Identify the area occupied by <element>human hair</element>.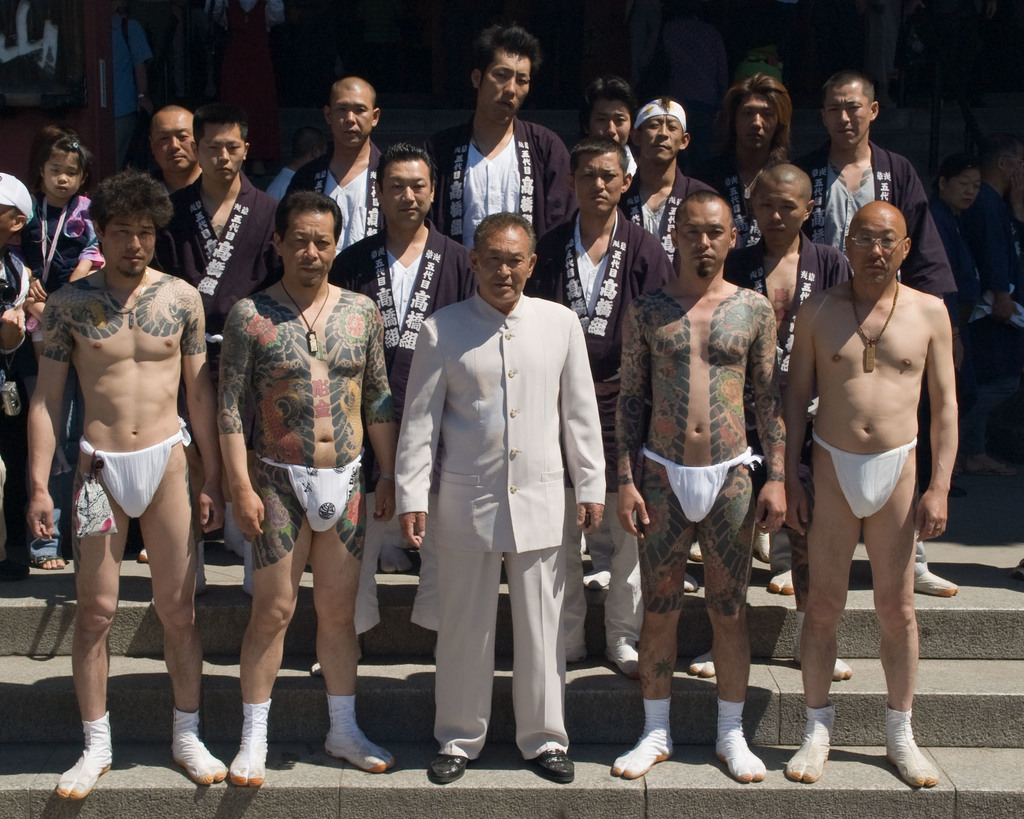
Area: rect(934, 156, 980, 190).
